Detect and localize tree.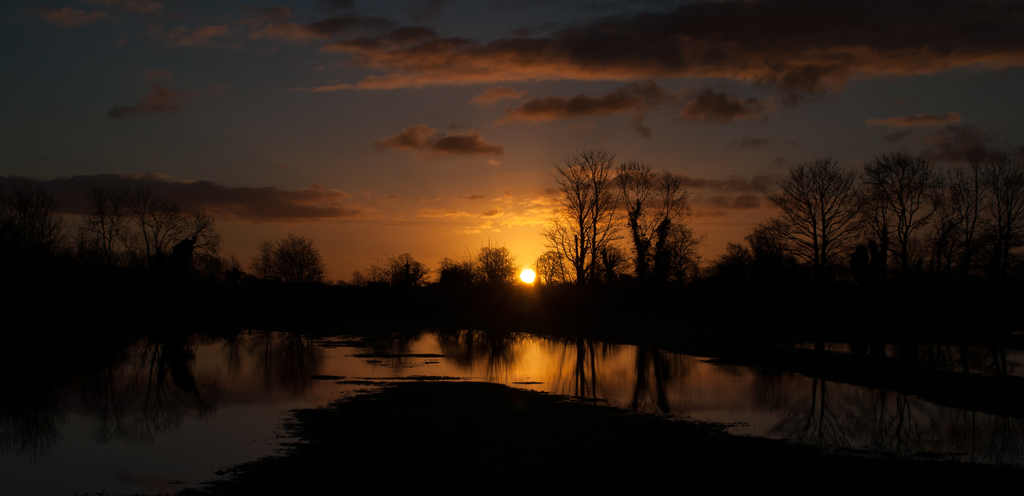
Localized at box(605, 157, 703, 319).
